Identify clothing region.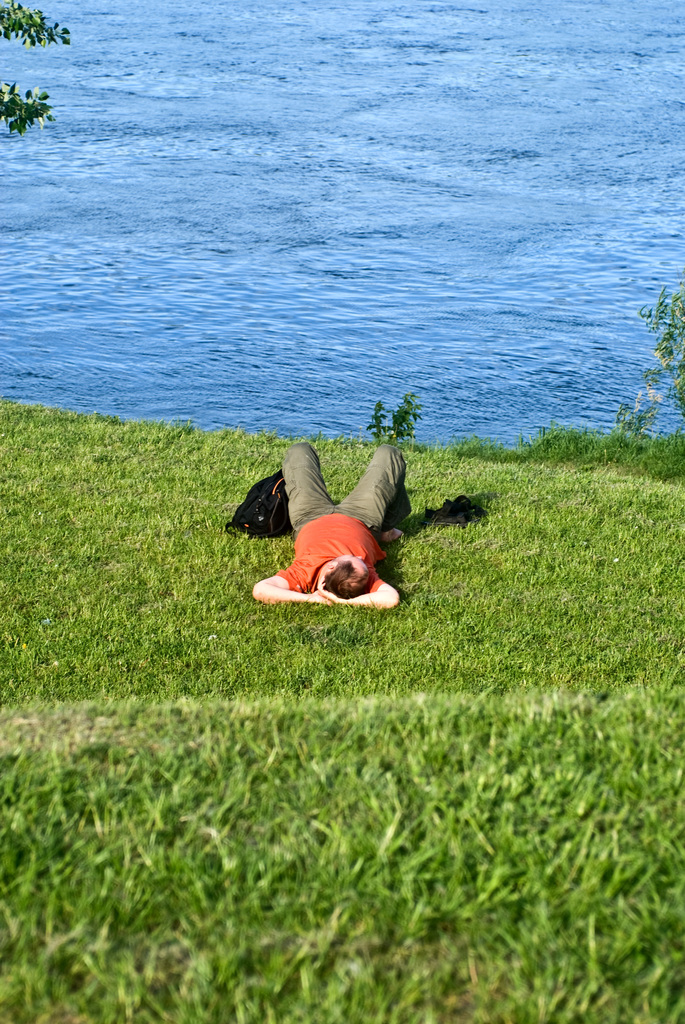
Region: bbox=[244, 429, 409, 594].
